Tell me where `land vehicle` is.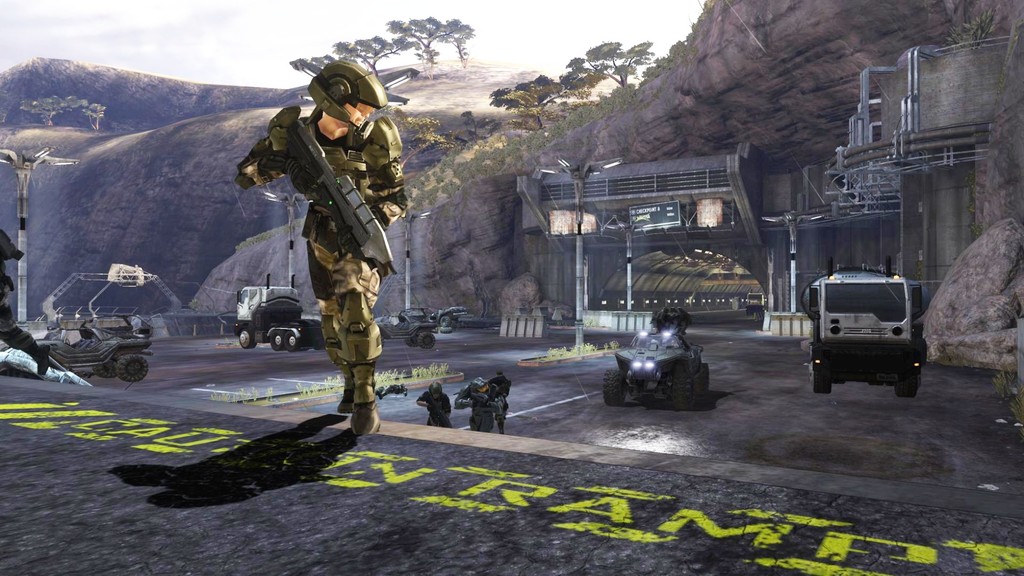
`land vehicle` is at 234, 272, 326, 354.
